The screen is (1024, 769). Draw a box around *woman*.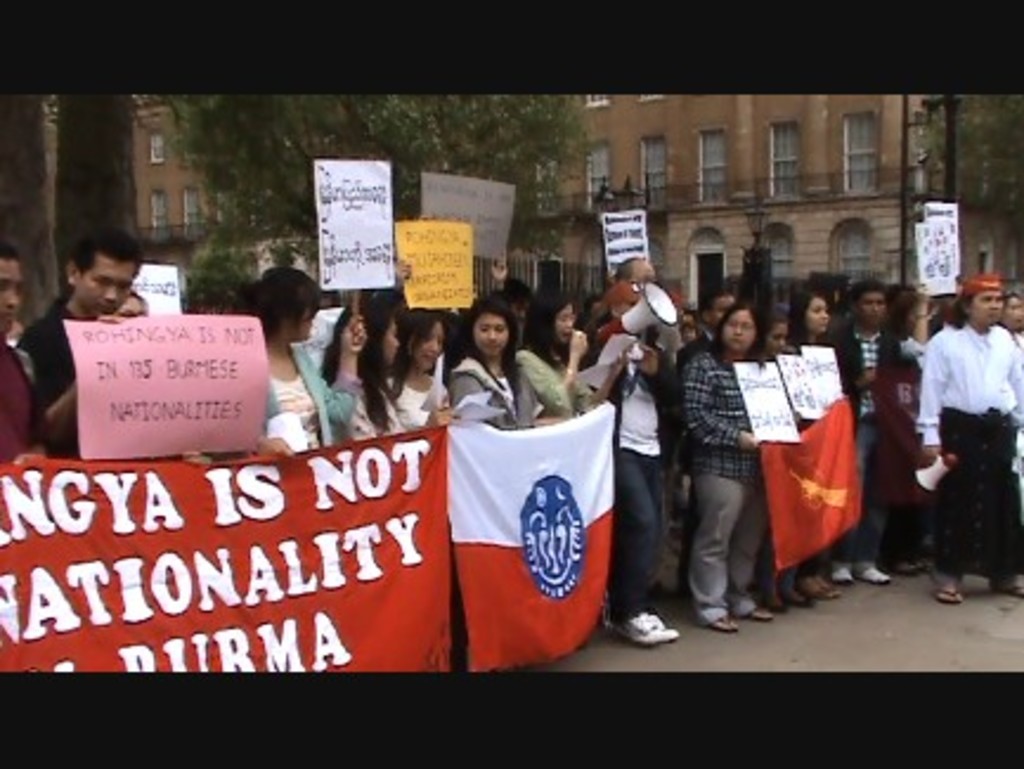
rect(215, 260, 341, 450).
